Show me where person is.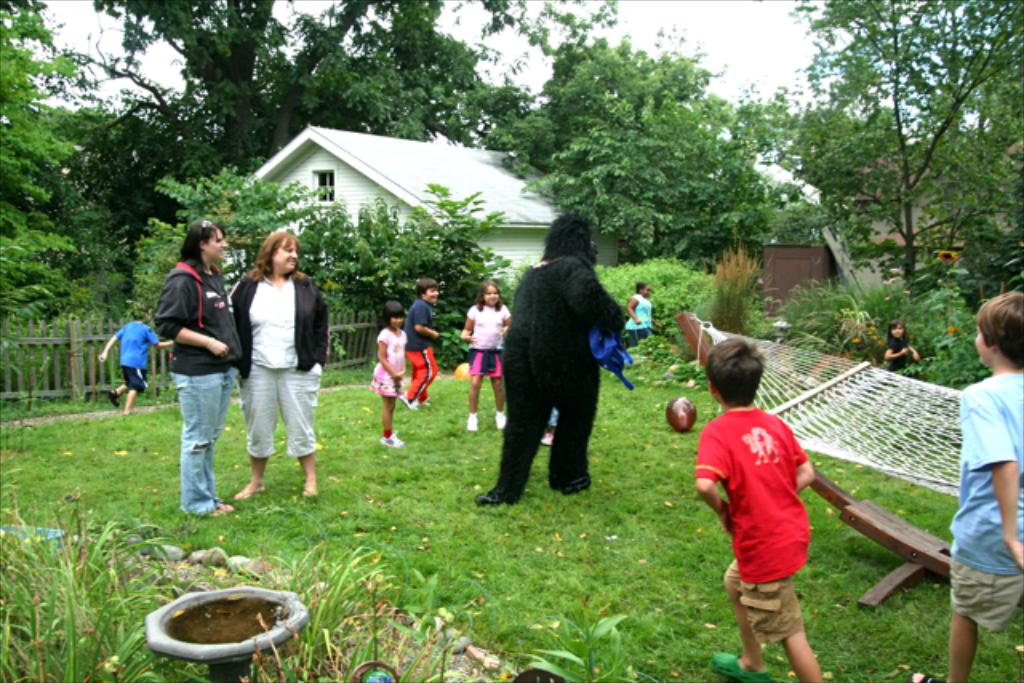
person is at box(146, 210, 235, 518).
